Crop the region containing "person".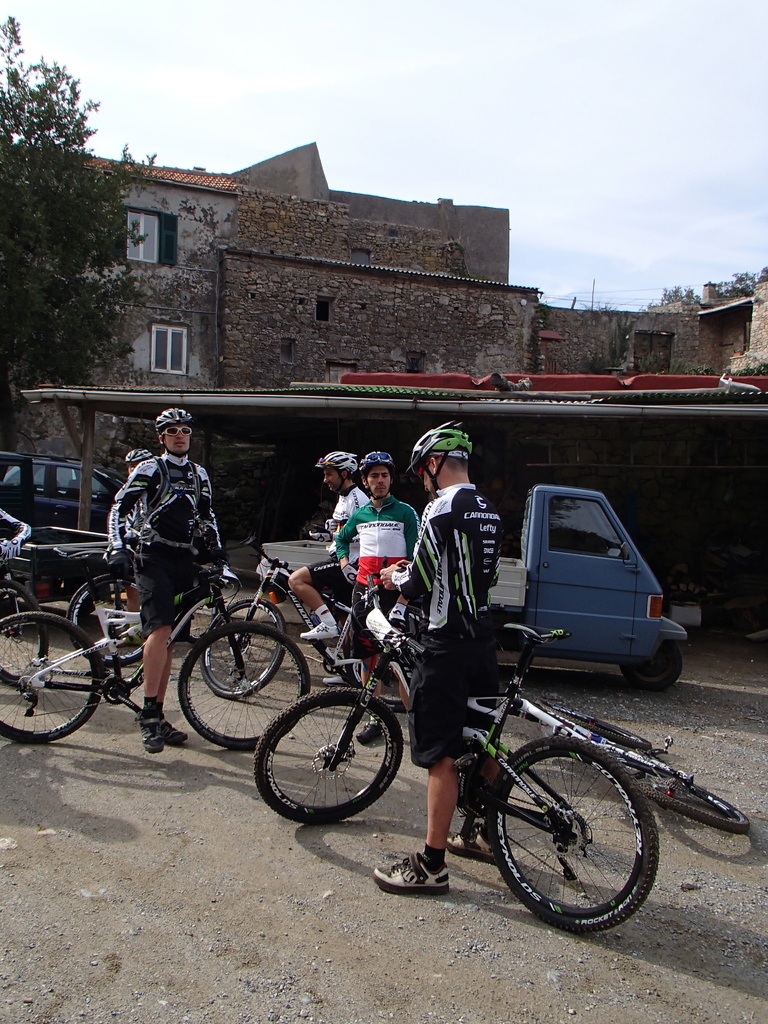
Crop region: [x1=334, y1=470, x2=408, y2=610].
